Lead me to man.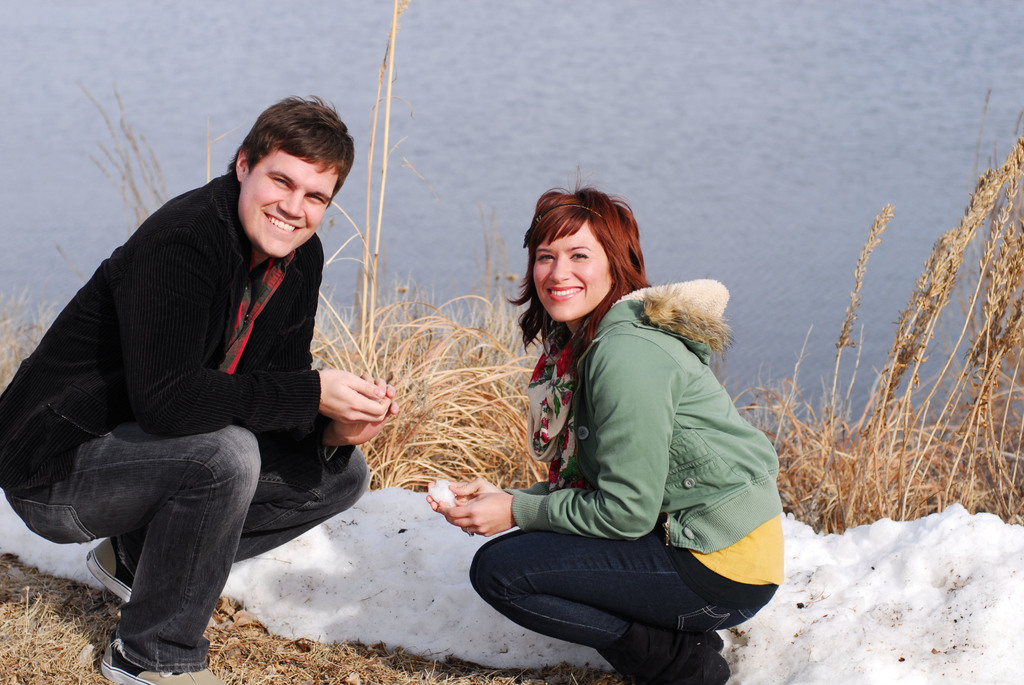
Lead to x1=2 y1=99 x2=399 y2=684.
